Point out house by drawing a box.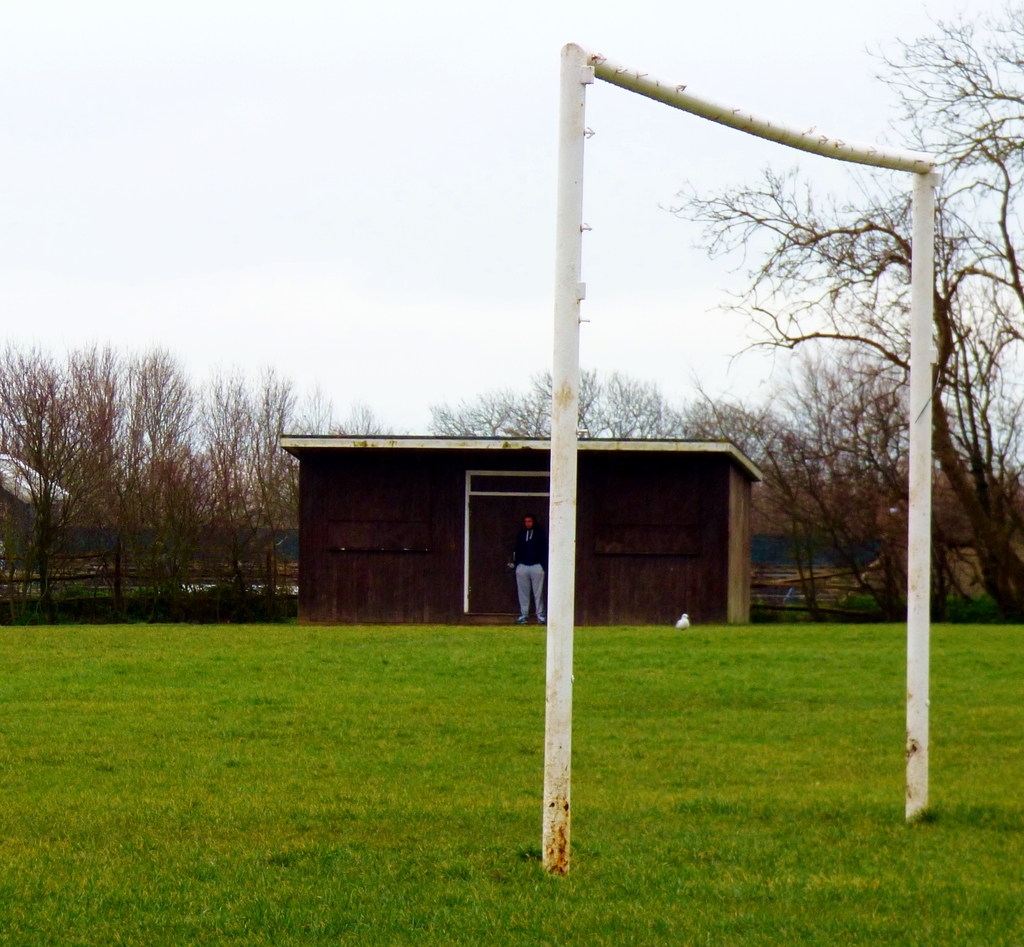
[296, 397, 792, 646].
